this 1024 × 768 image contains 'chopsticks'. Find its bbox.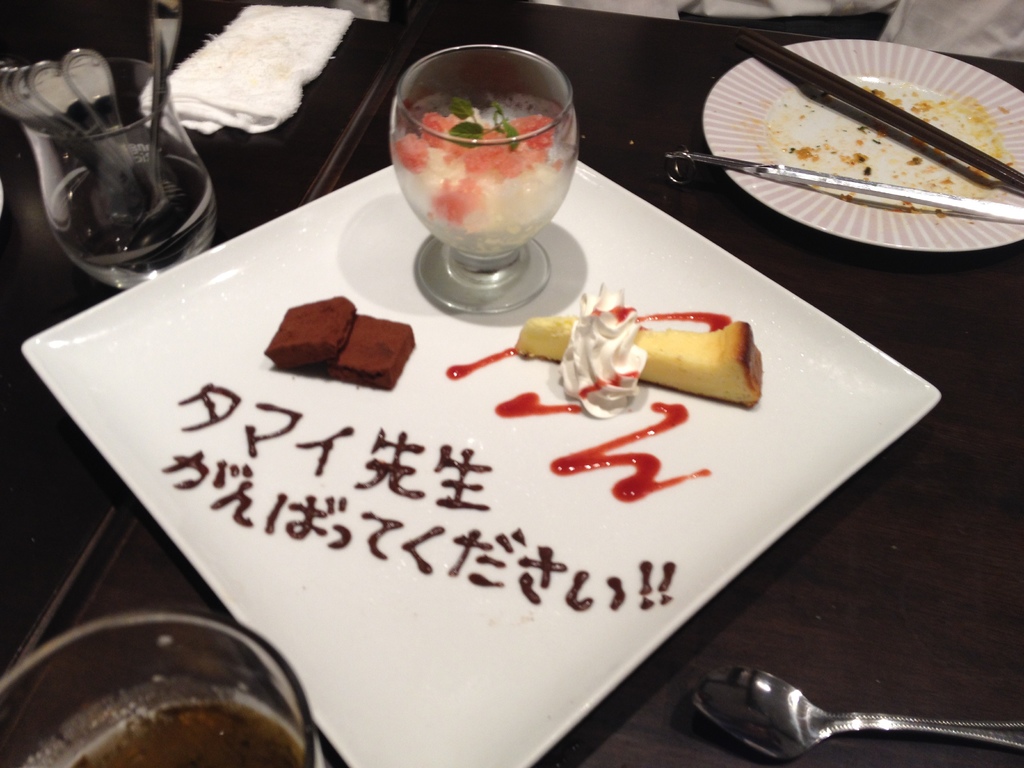
765:51:1004:210.
